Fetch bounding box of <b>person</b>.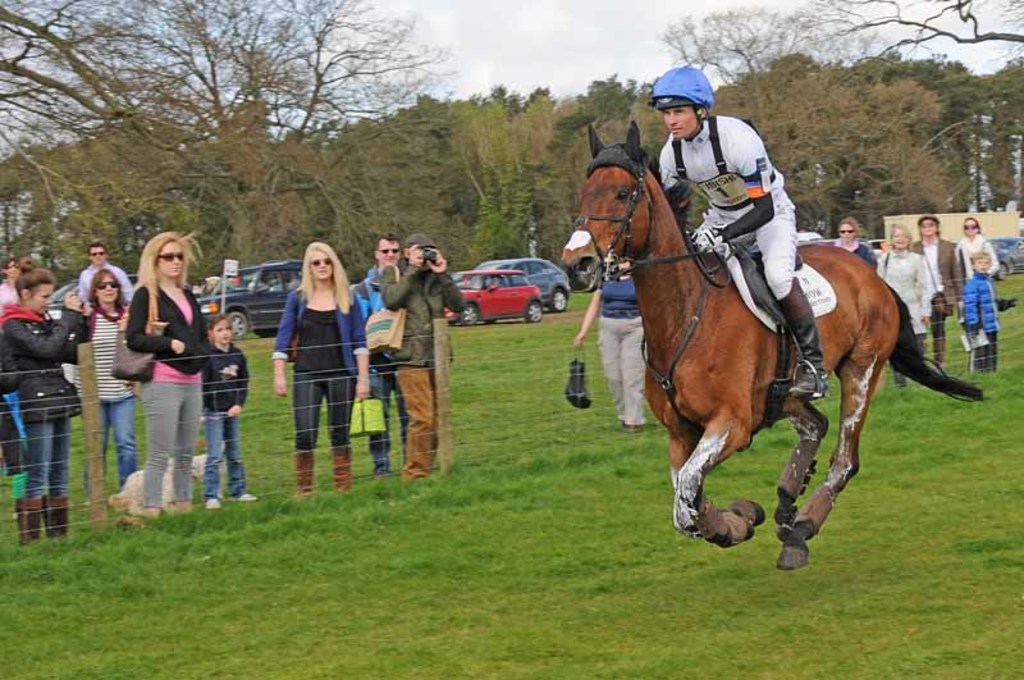
Bbox: BBox(878, 224, 937, 397).
